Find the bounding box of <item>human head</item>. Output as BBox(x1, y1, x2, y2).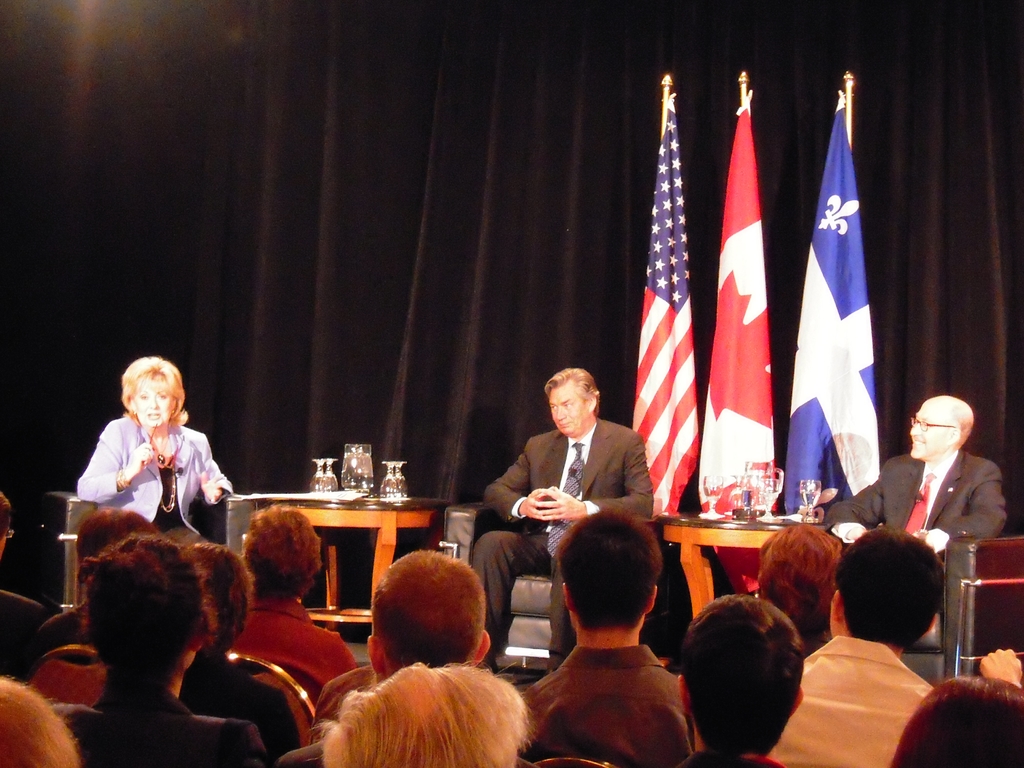
BBox(892, 673, 1023, 767).
